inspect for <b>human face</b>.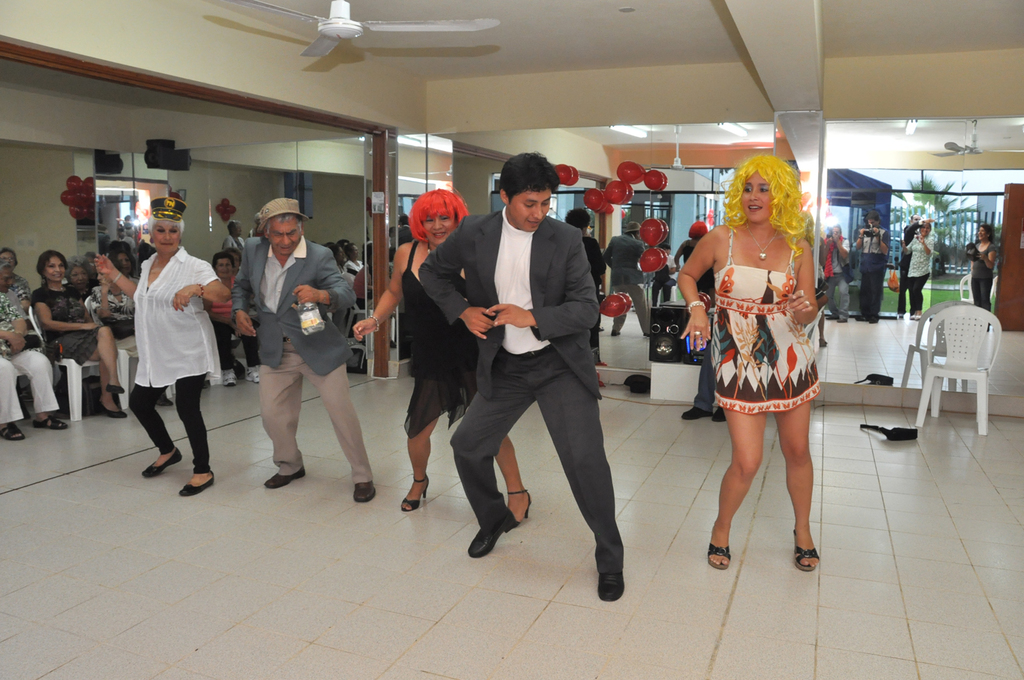
Inspection: [left=44, top=255, right=62, bottom=283].
